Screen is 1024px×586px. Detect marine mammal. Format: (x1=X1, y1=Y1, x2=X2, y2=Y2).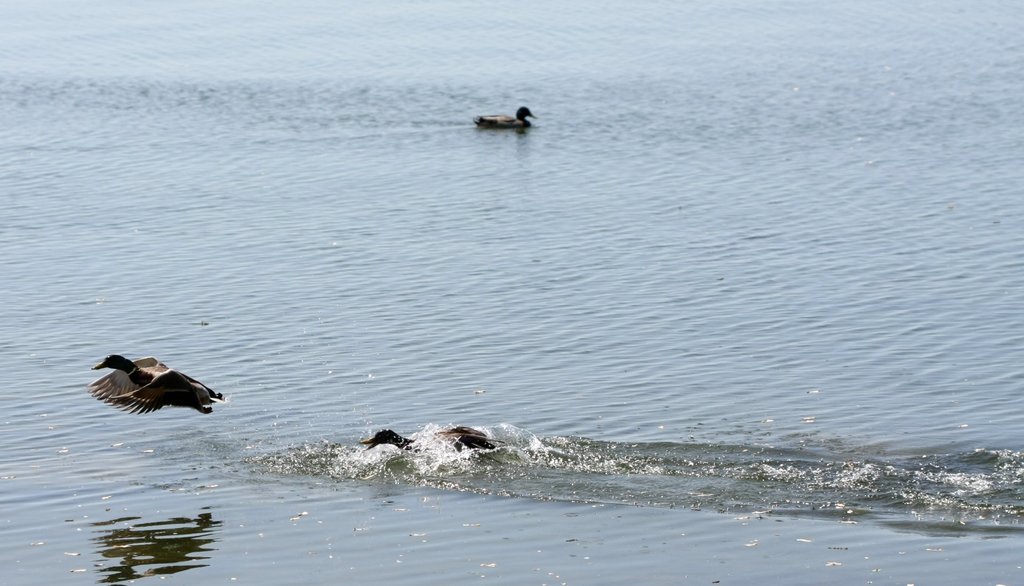
(x1=358, y1=423, x2=505, y2=462).
